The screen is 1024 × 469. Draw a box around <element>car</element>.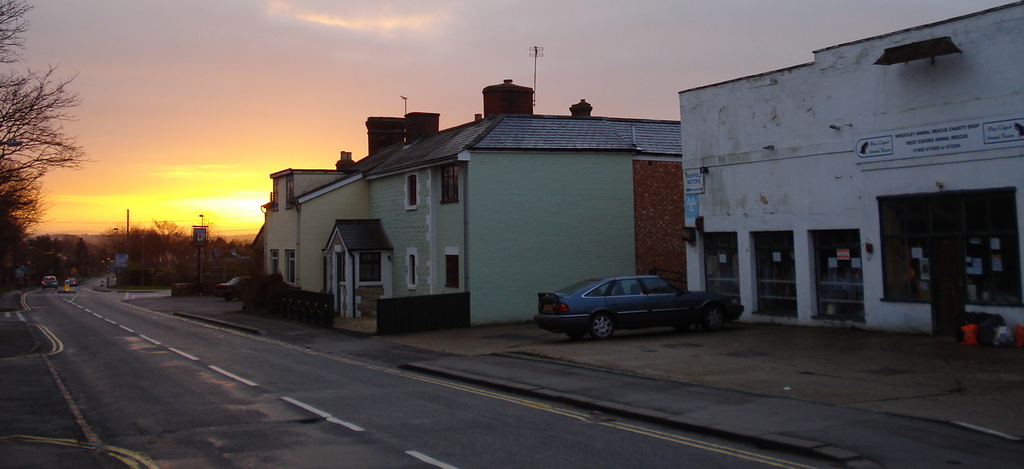
{"x1": 215, "y1": 273, "x2": 250, "y2": 299}.
